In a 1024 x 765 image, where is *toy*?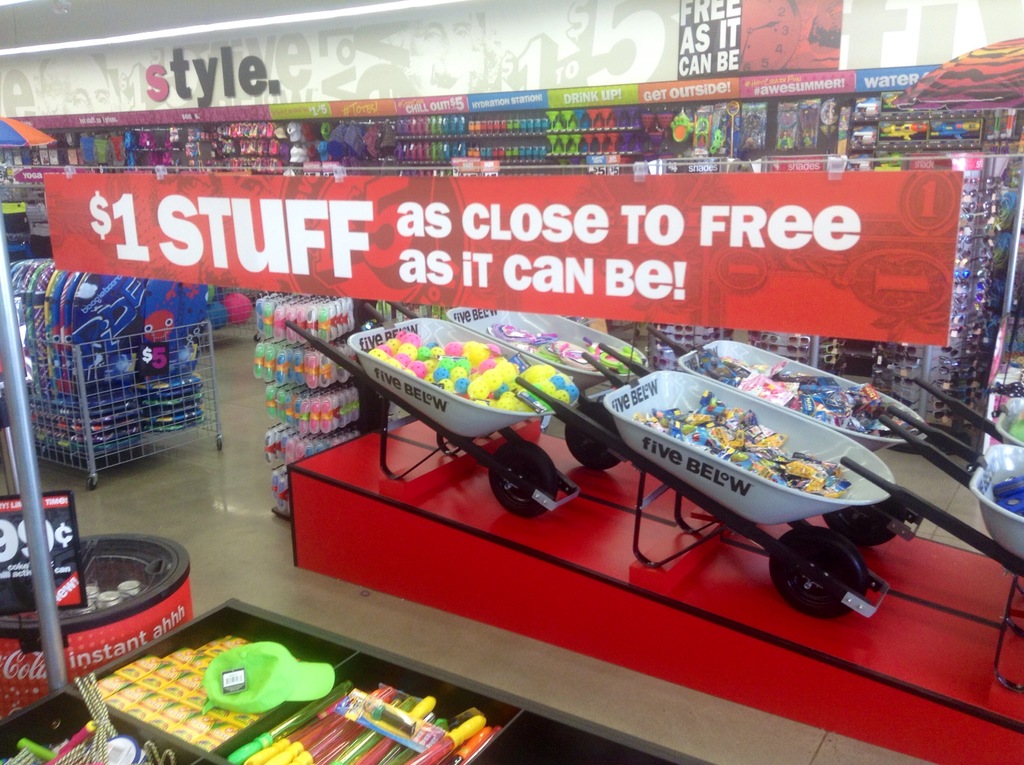
region(275, 475, 285, 512).
